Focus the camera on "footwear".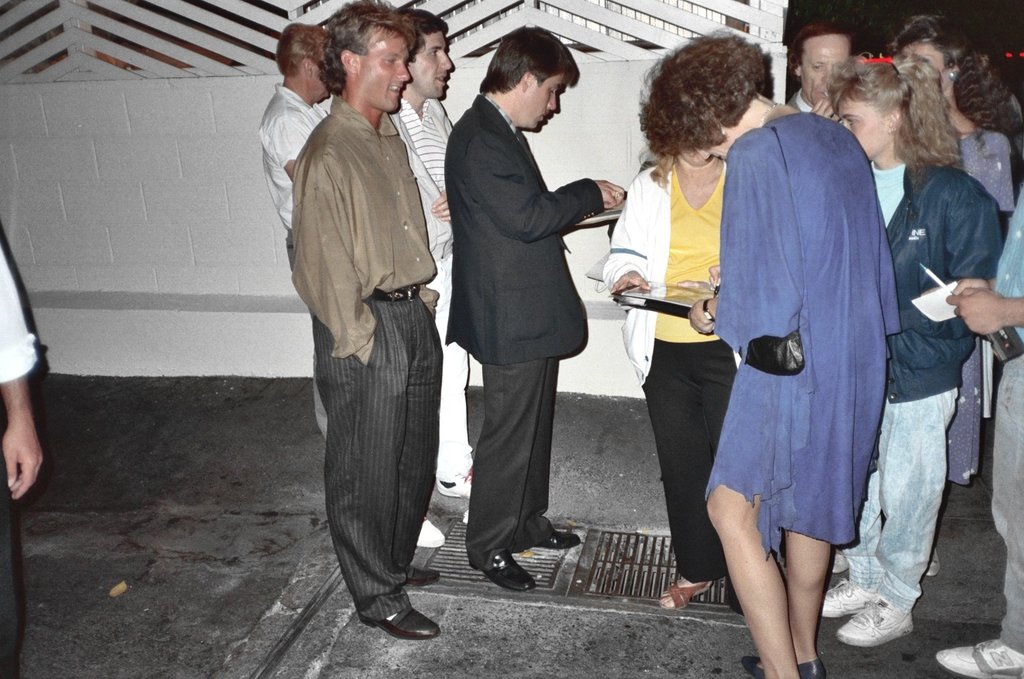
Focus region: <bbox>833, 592, 919, 646</bbox>.
